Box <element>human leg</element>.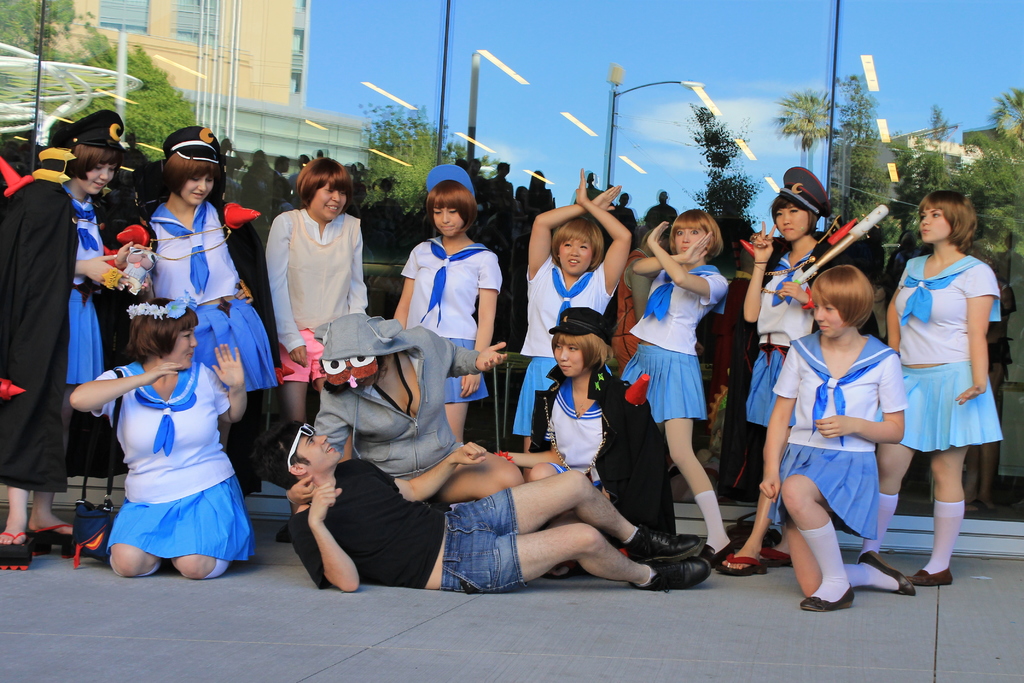
select_region(911, 452, 973, 584).
